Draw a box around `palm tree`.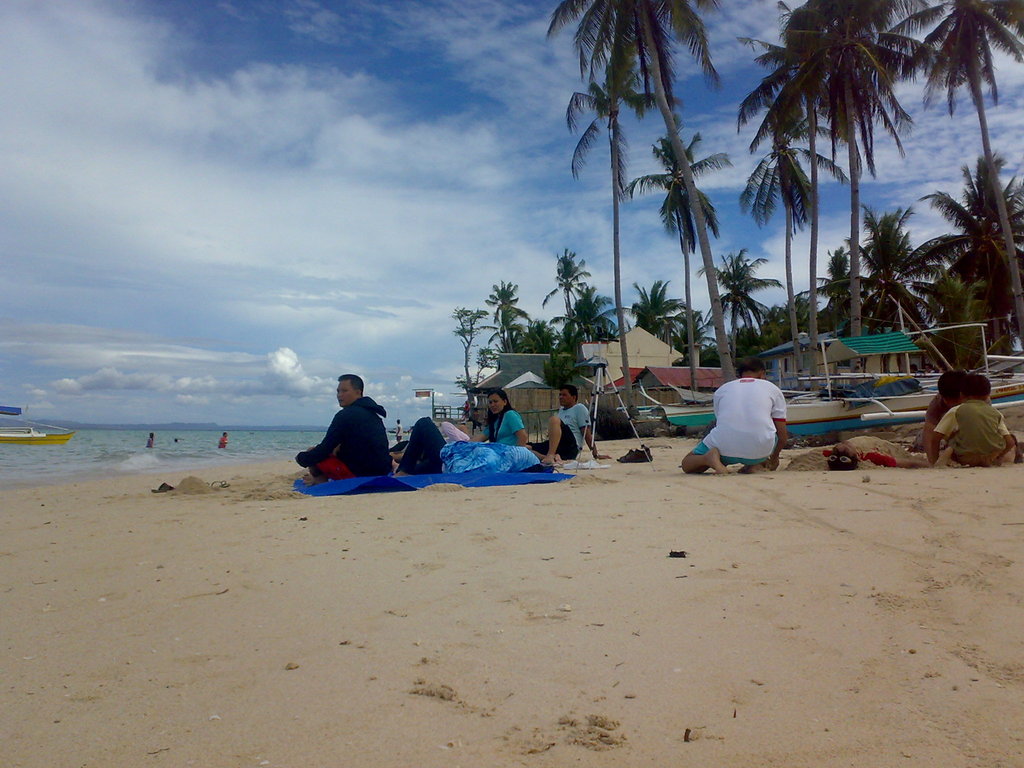
777, 20, 876, 268.
